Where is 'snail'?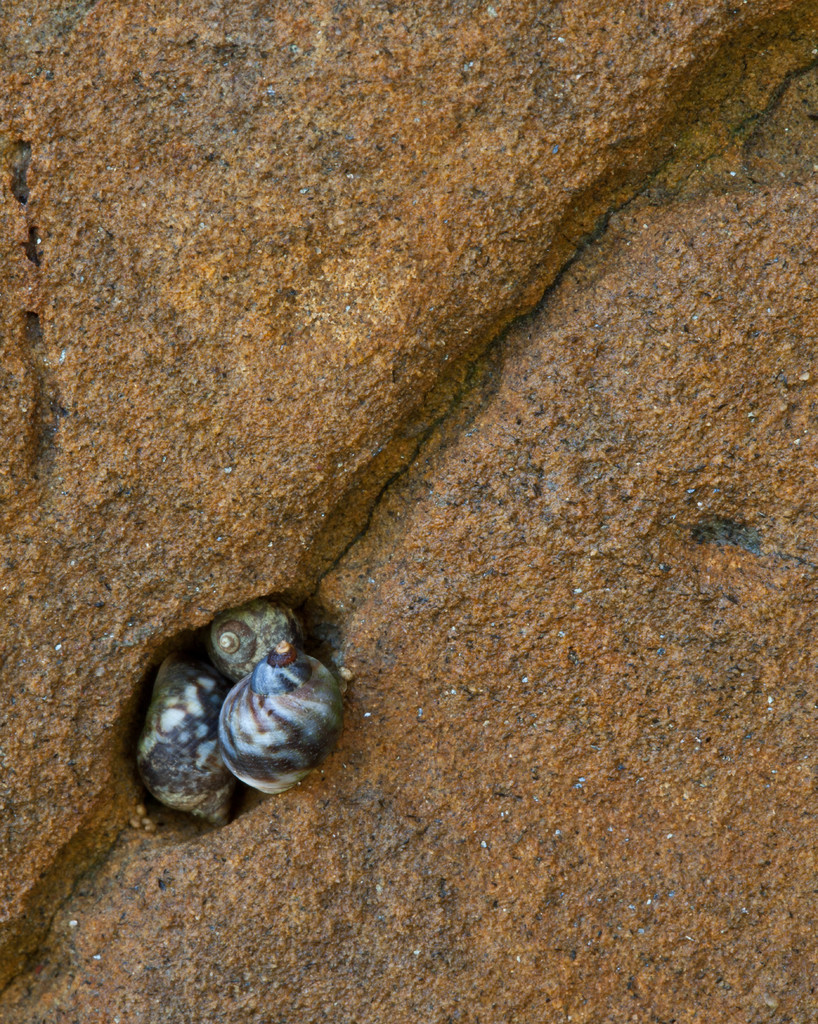
pyautogui.locateOnScreen(221, 639, 347, 791).
